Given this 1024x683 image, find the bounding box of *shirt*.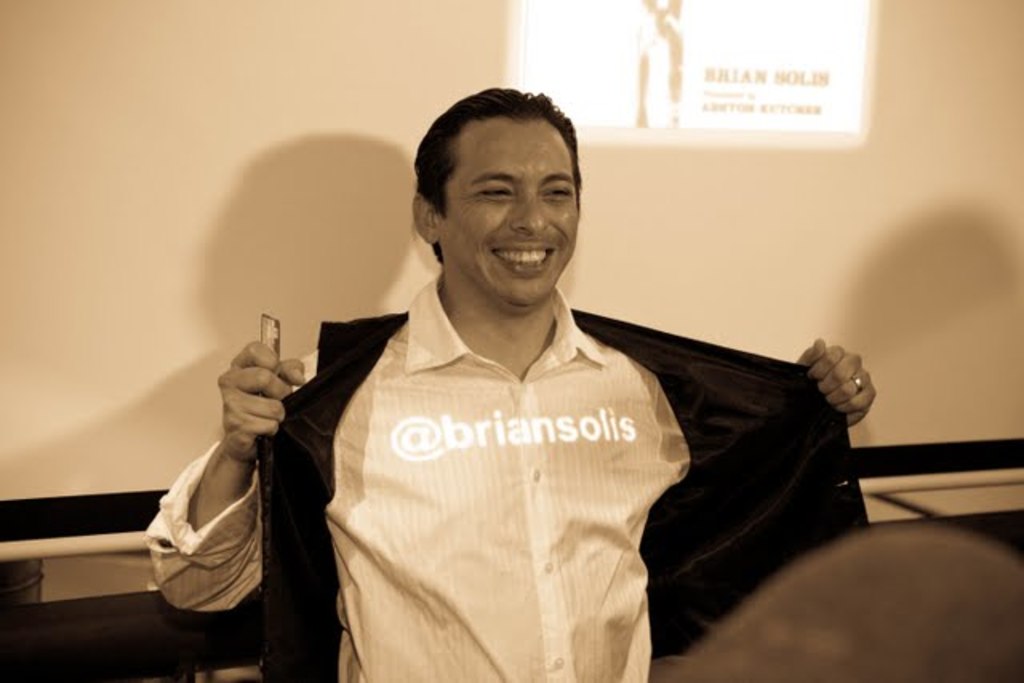
detection(144, 272, 694, 681).
